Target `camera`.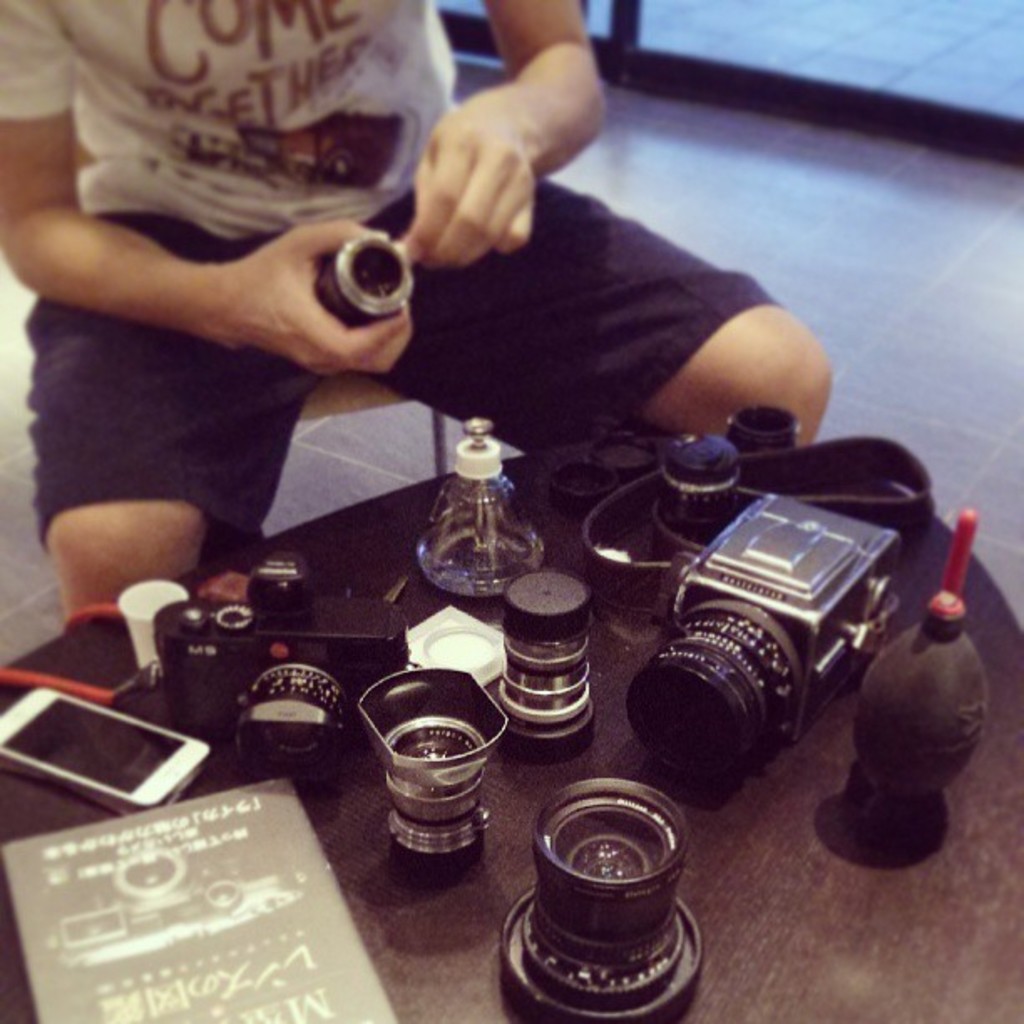
Target region: (0, 689, 204, 813).
